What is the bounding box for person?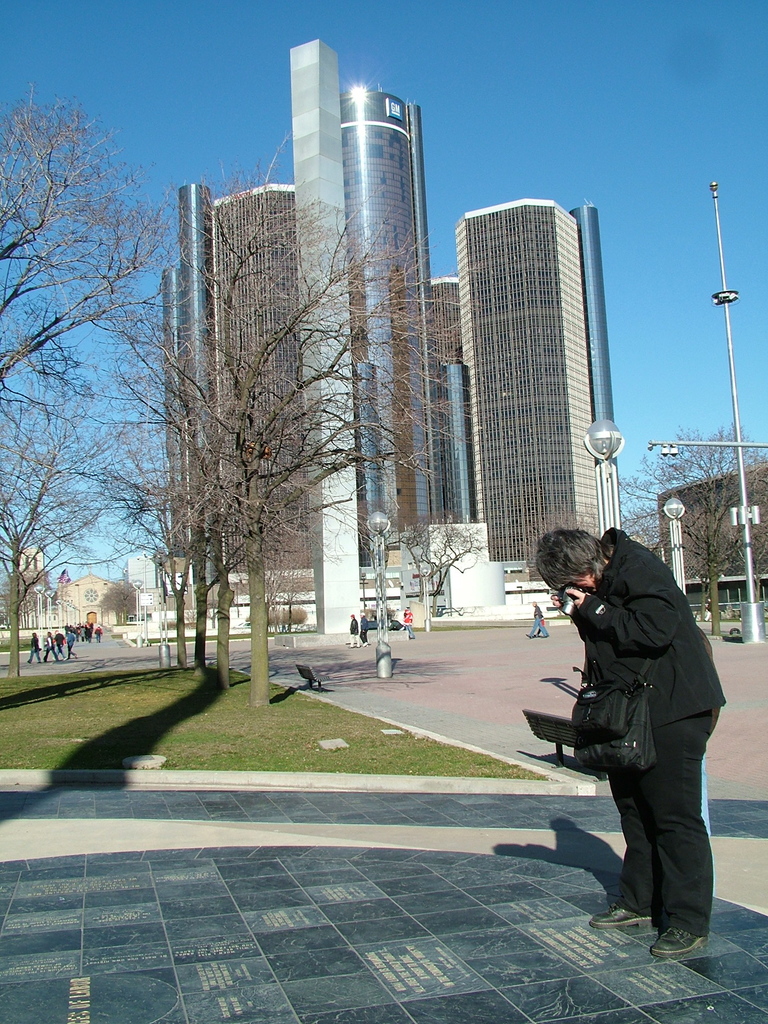
BBox(389, 620, 406, 630).
